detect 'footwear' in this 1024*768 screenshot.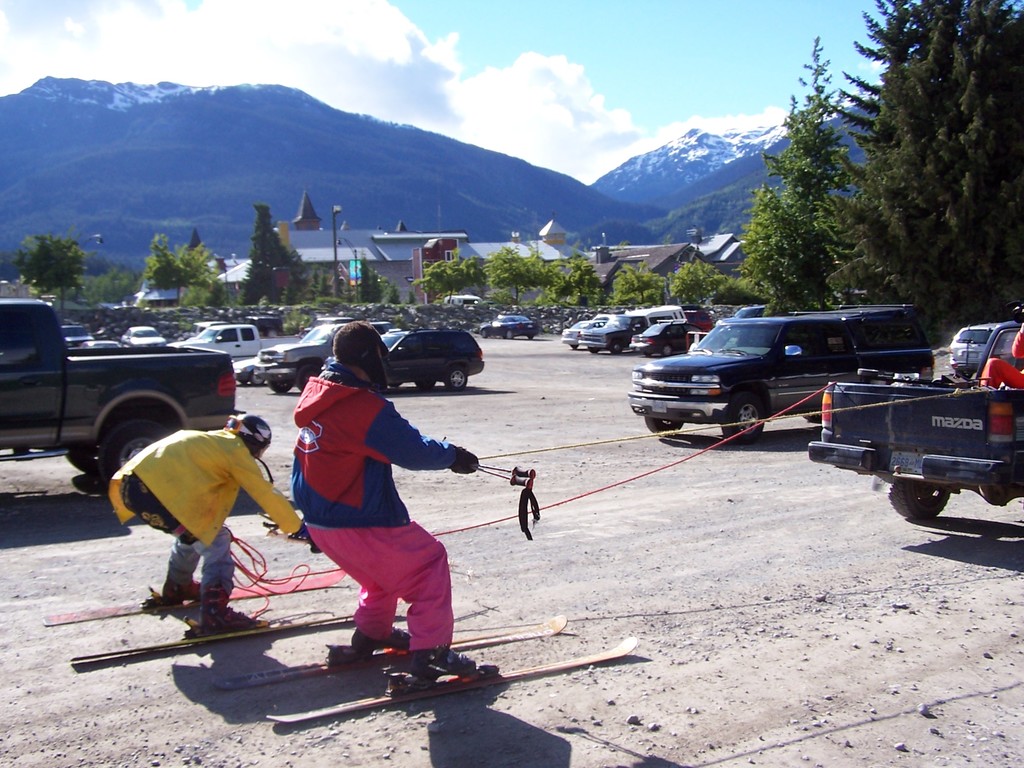
Detection: region(192, 616, 259, 627).
